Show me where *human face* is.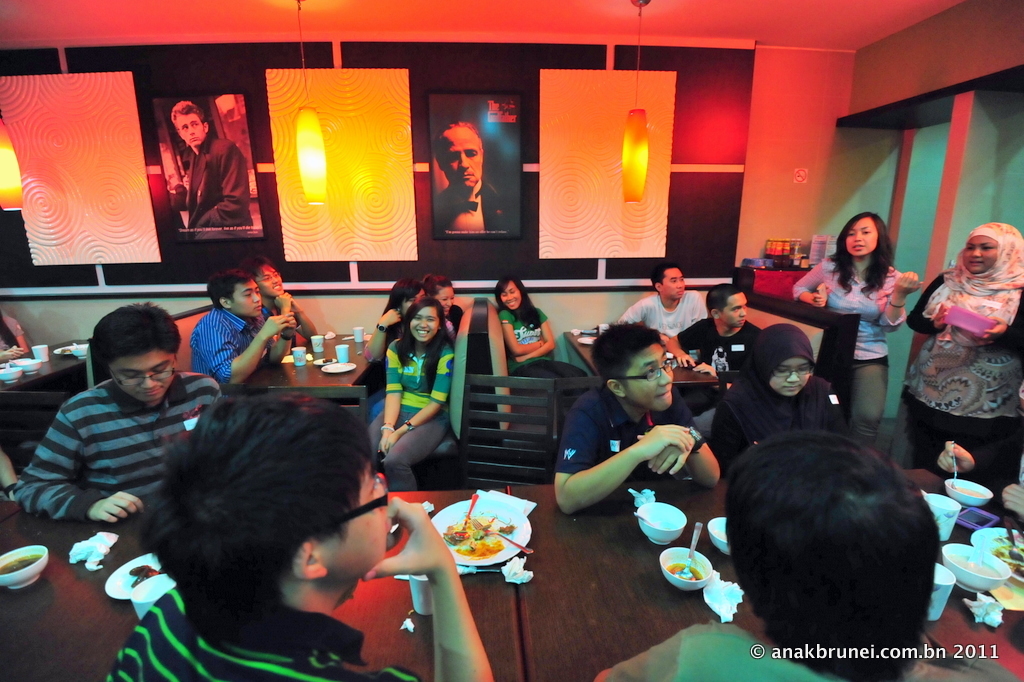
*human face* is at bbox(502, 280, 521, 310).
